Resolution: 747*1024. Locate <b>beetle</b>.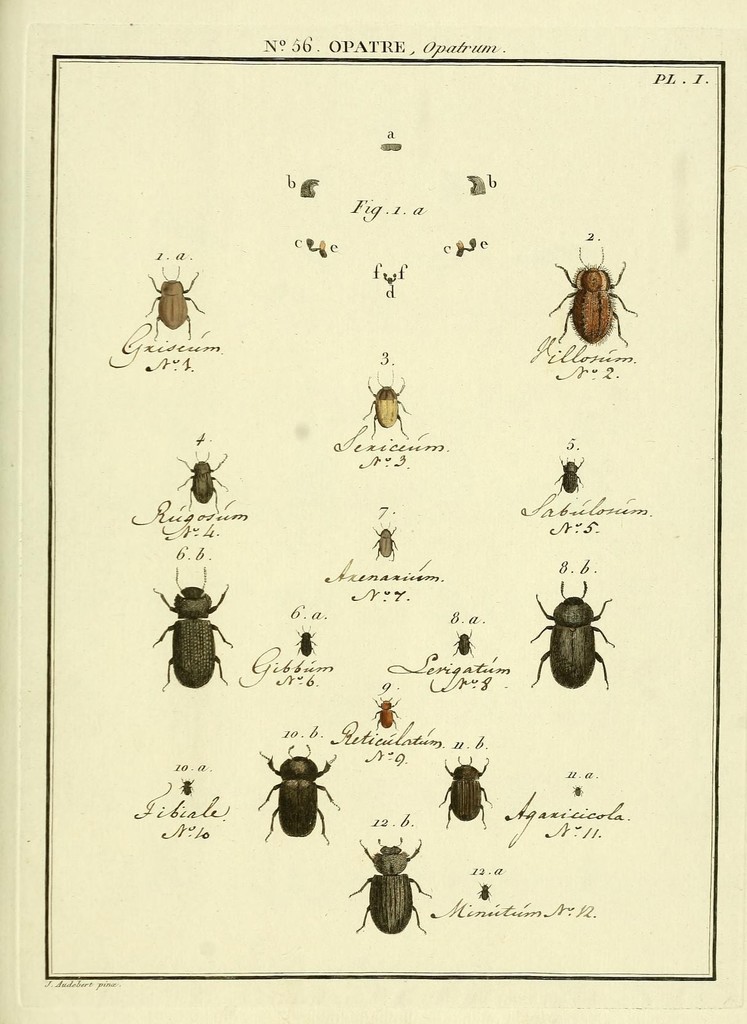
<box>184,460,236,510</box>.
